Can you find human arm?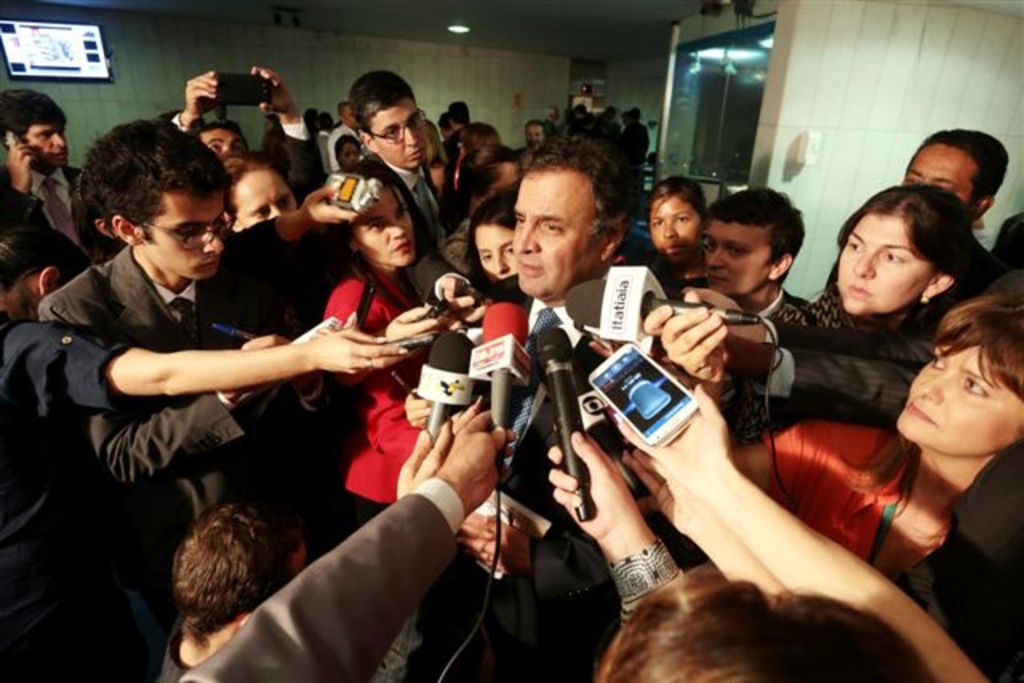
Yes, bounding box: {"x1": 334, "y1": 154, "x2": 477, "y2": 310}.
